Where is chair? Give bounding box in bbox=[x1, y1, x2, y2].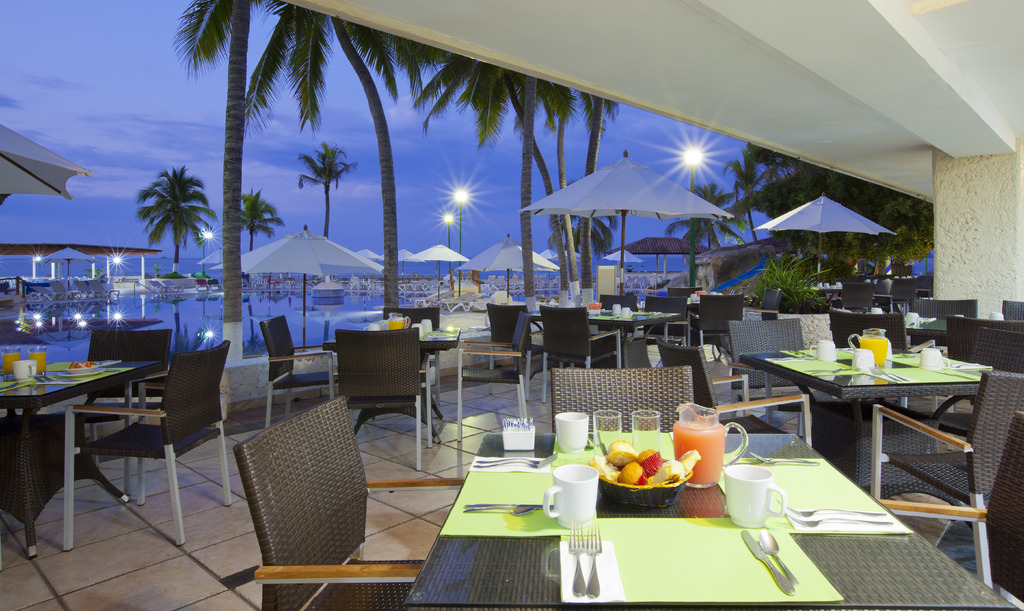
bbox=[885, 276, 911, 306].
